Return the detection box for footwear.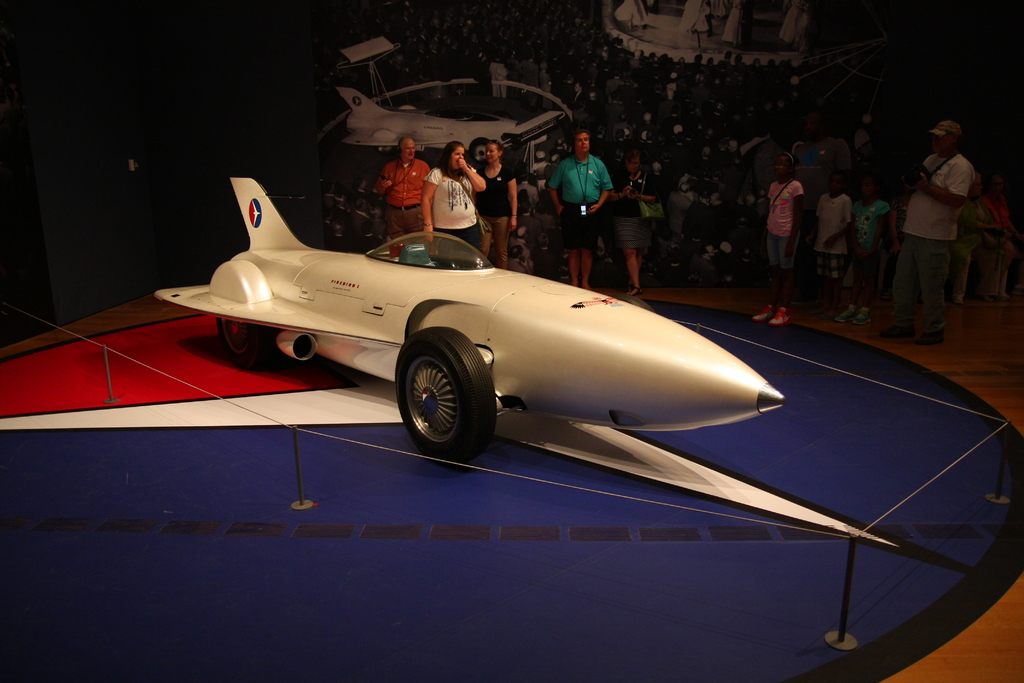
left=883, top=293, right=892, bottom=299.
